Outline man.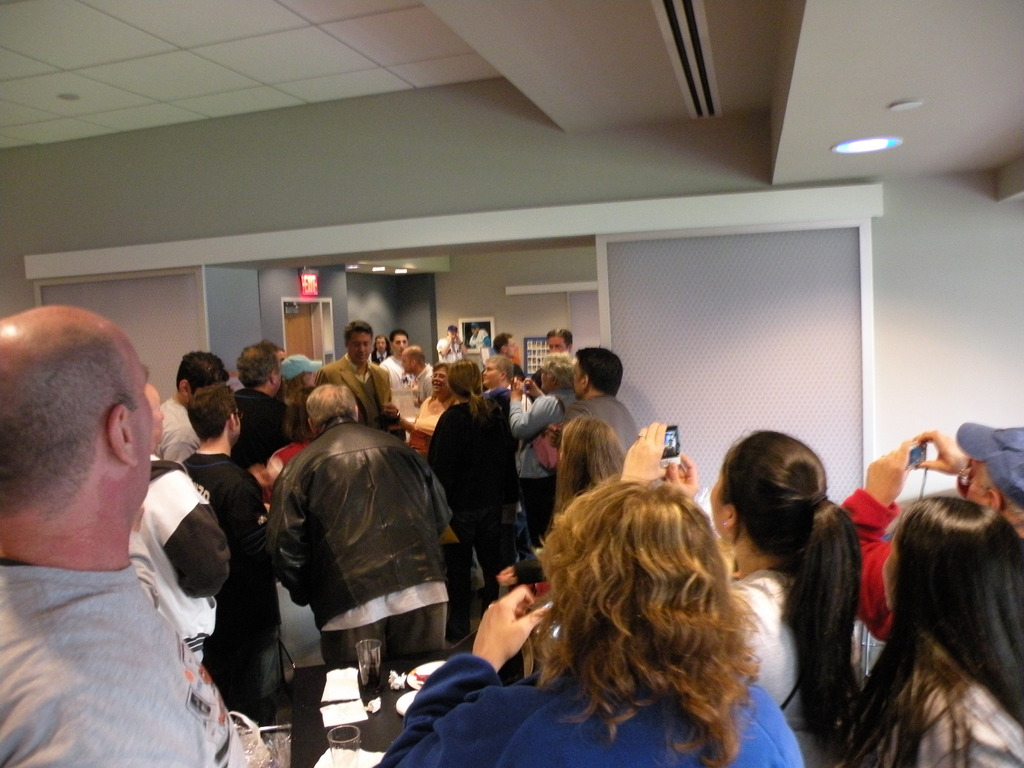
Outline: left=152, top=349, right=230, bottom=464.
